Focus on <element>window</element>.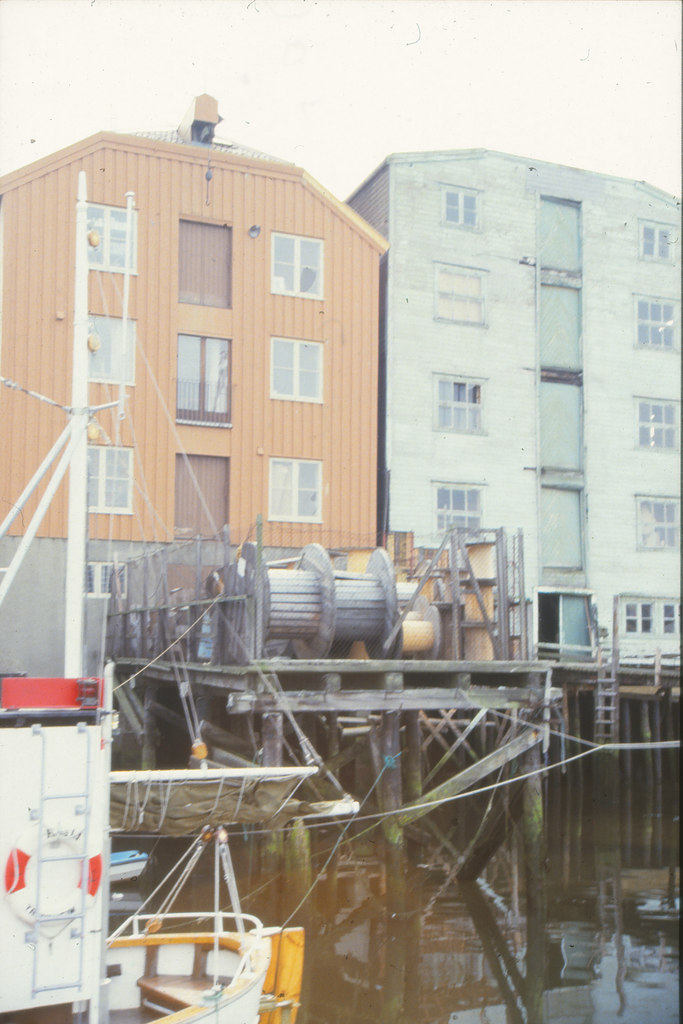
Focused at crop(85, 205, 142, 271).
